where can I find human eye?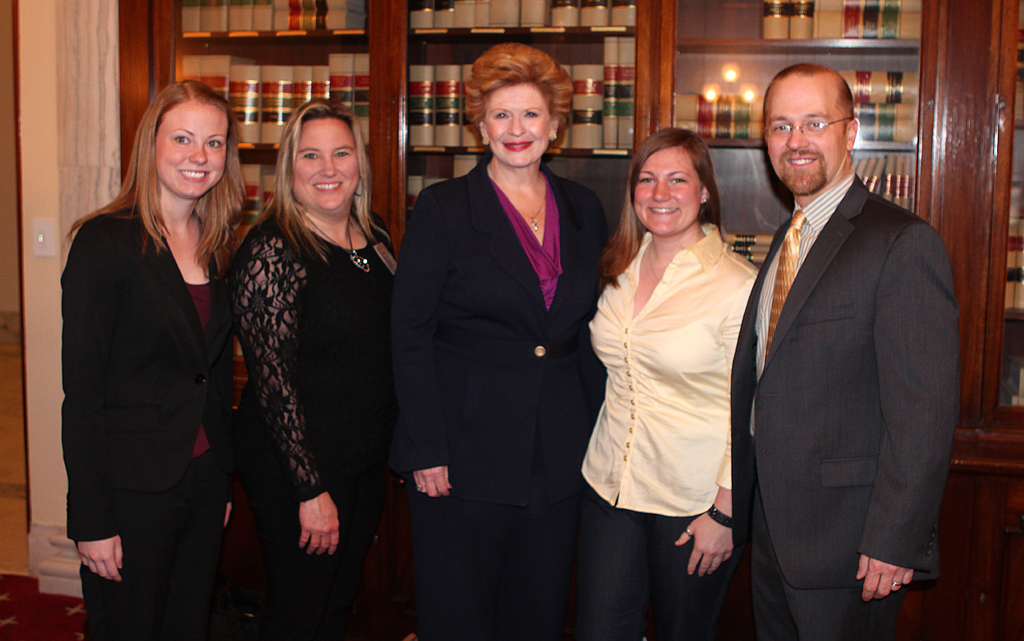
You can find it at 807, 120, 824, 128.
